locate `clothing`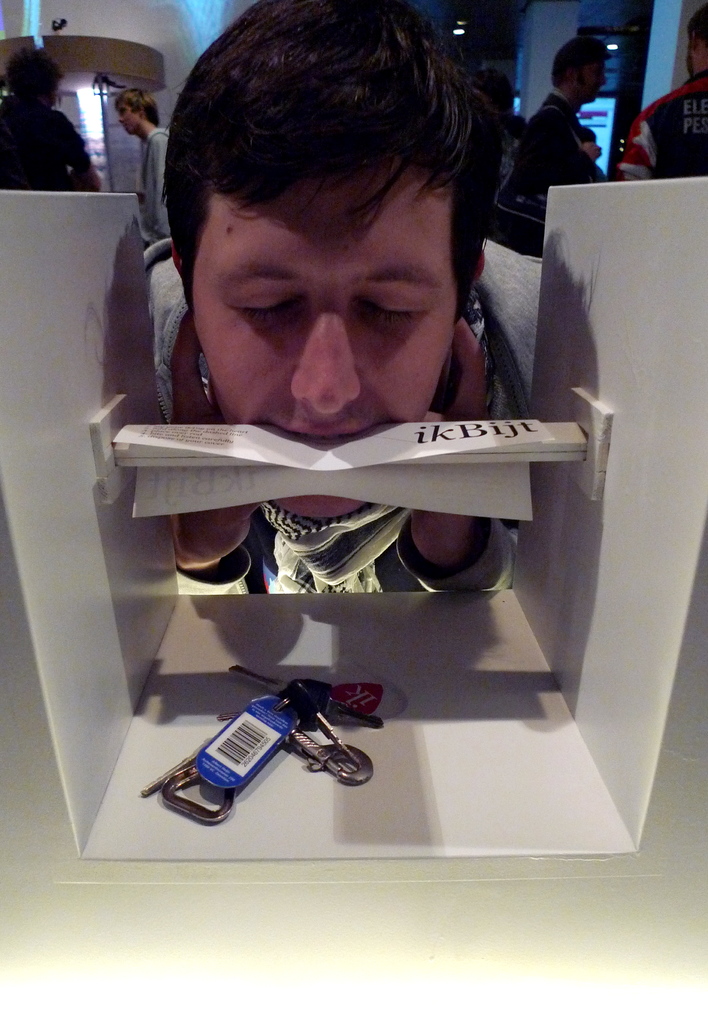
{"left": 614, "top": 74, "right": 707, "bottom": 182}
